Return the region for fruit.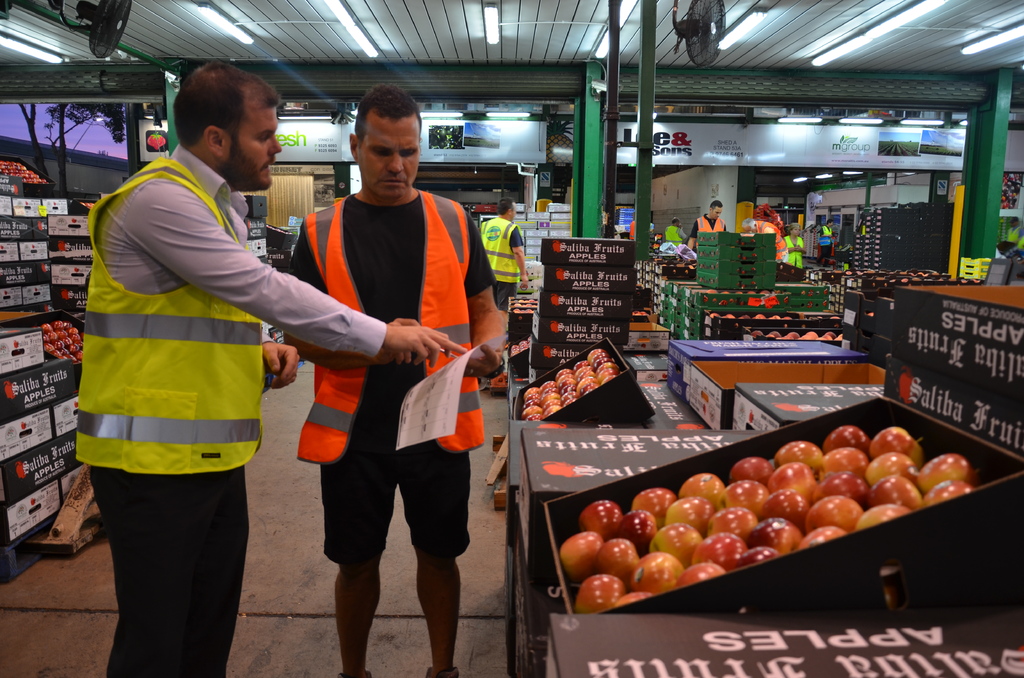
<box>559,530,605,581</box>.
